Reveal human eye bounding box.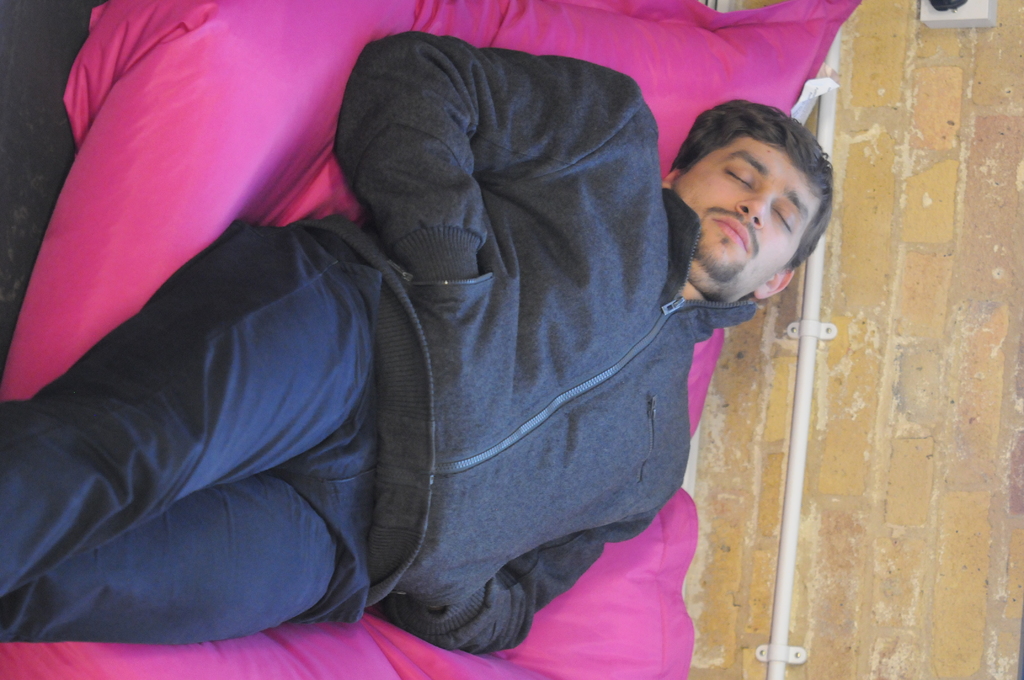
Revealed: 771:207:794:236.
